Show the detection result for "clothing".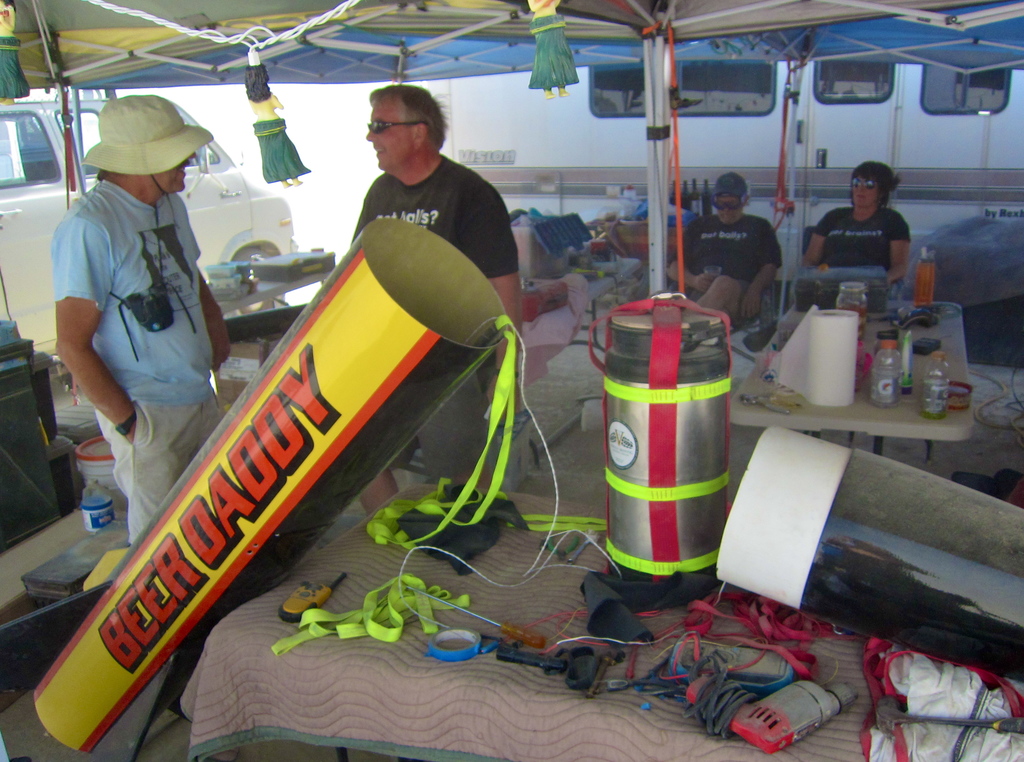
(638, 213, 793, 328).
